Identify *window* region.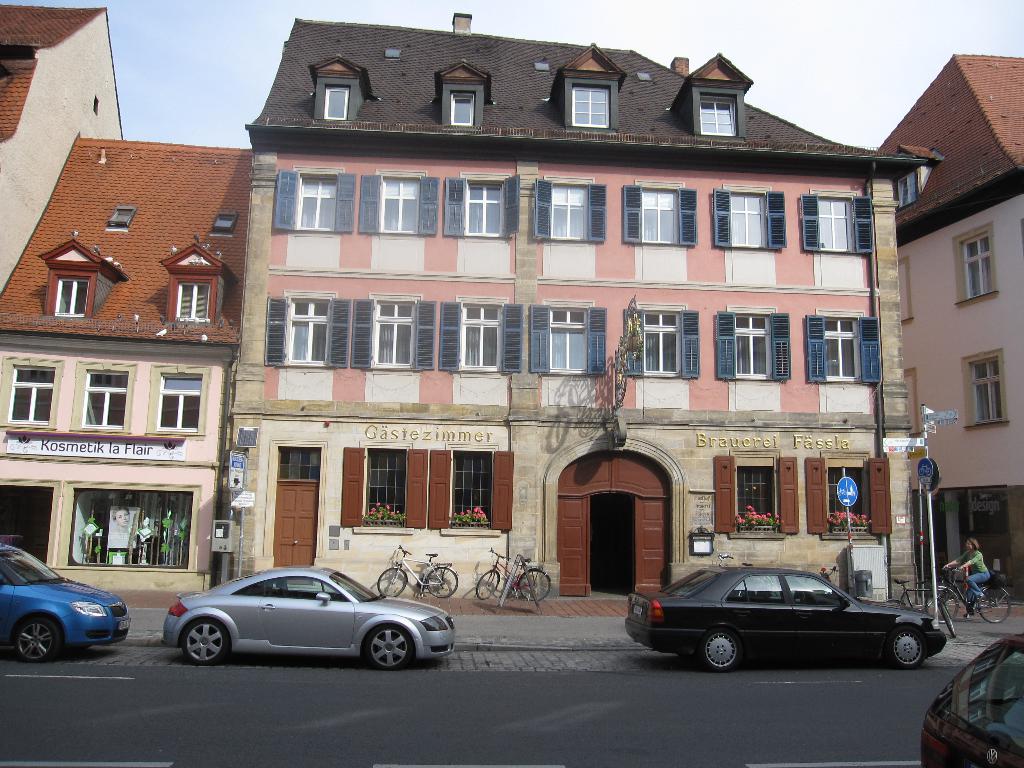
Region: box=[970, 355, 1004, 422].
